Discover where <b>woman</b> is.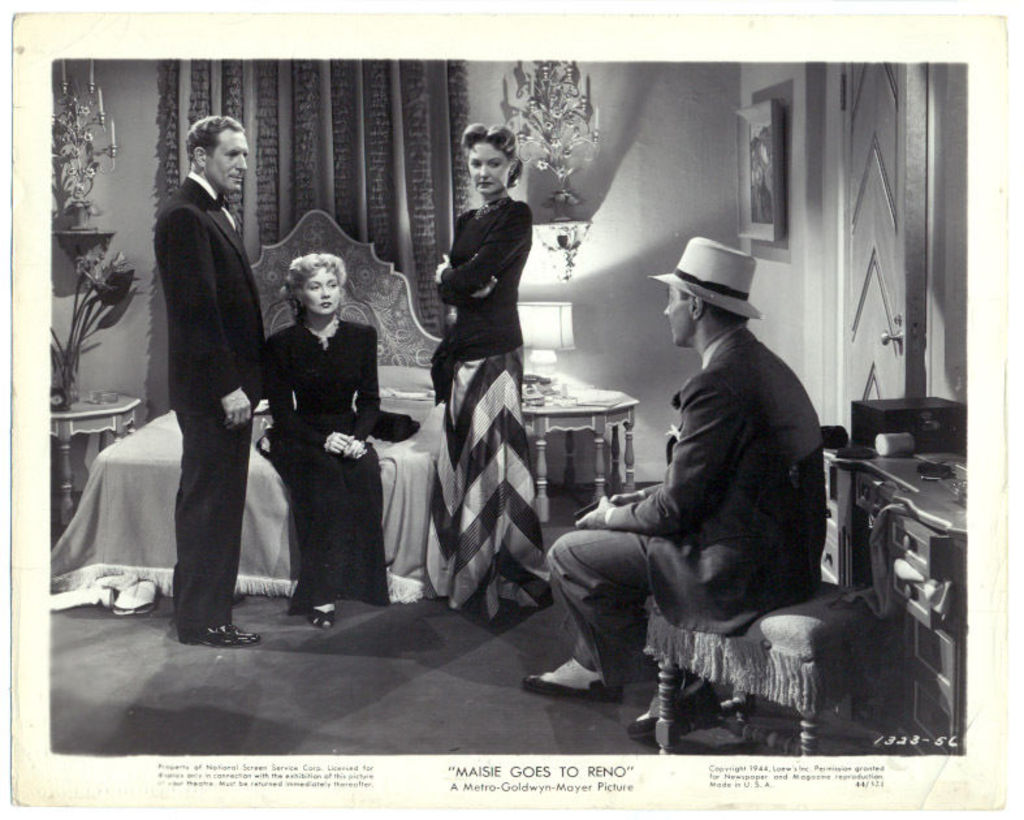
Discovered at box=[423, 133, 528, 623].
